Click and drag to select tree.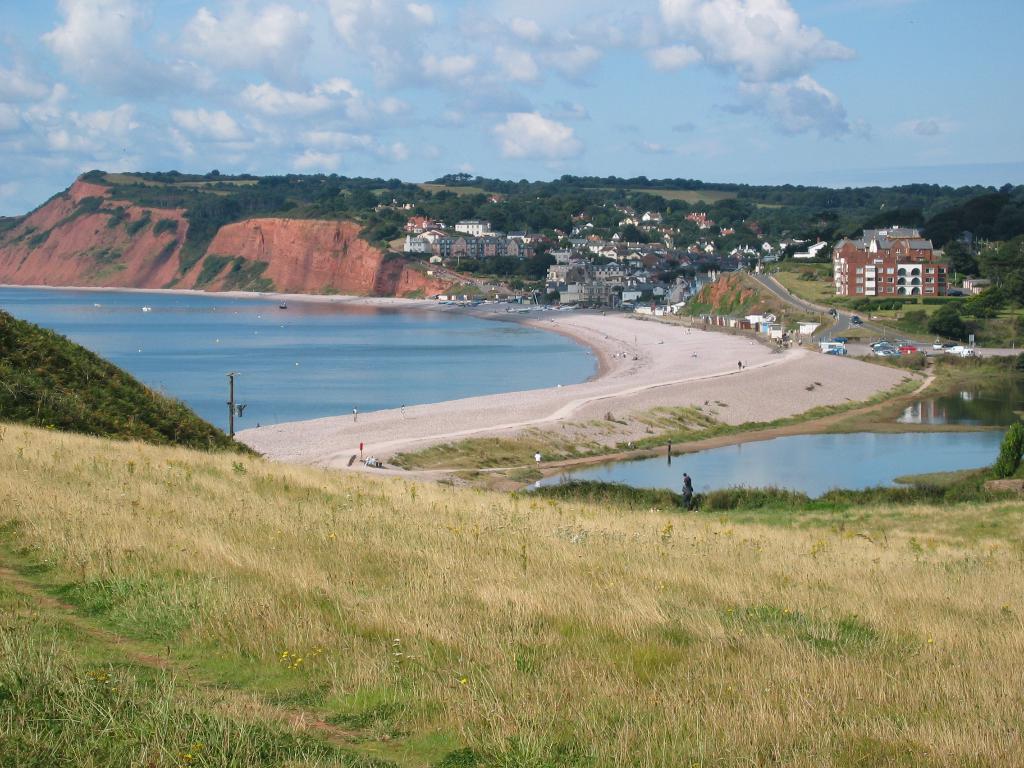
Selection: rect(335, 188, 383, 212).
